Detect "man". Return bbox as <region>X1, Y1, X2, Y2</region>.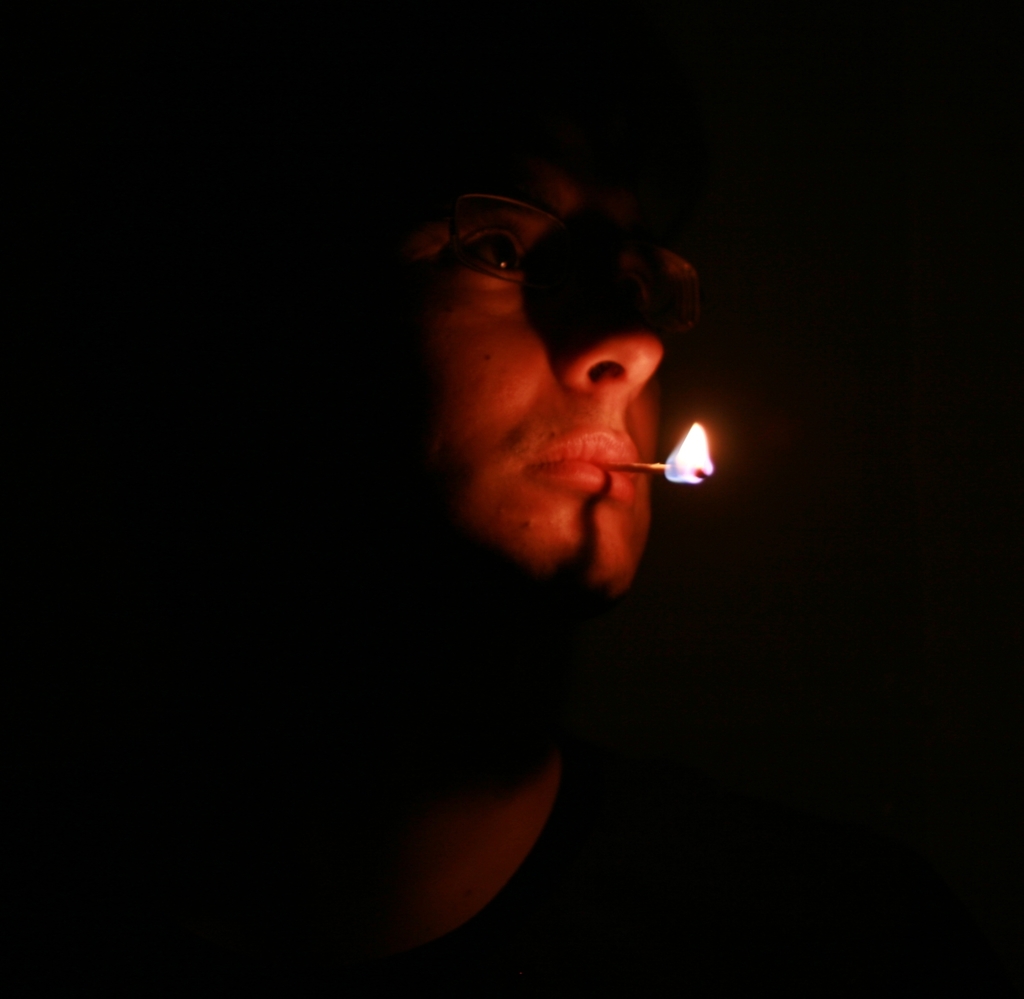
<region>0, 144, 825, 998</region>.
